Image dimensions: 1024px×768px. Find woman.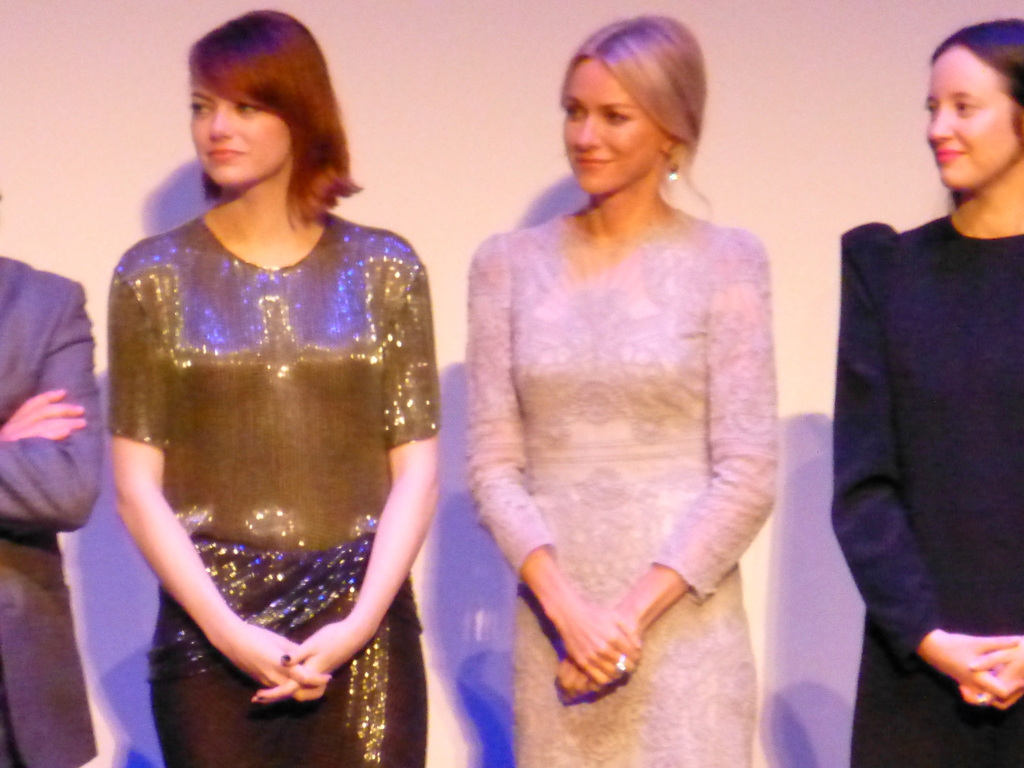
{"x1": 438, "y1": 8, "x2": 803, "y2": 727}.
